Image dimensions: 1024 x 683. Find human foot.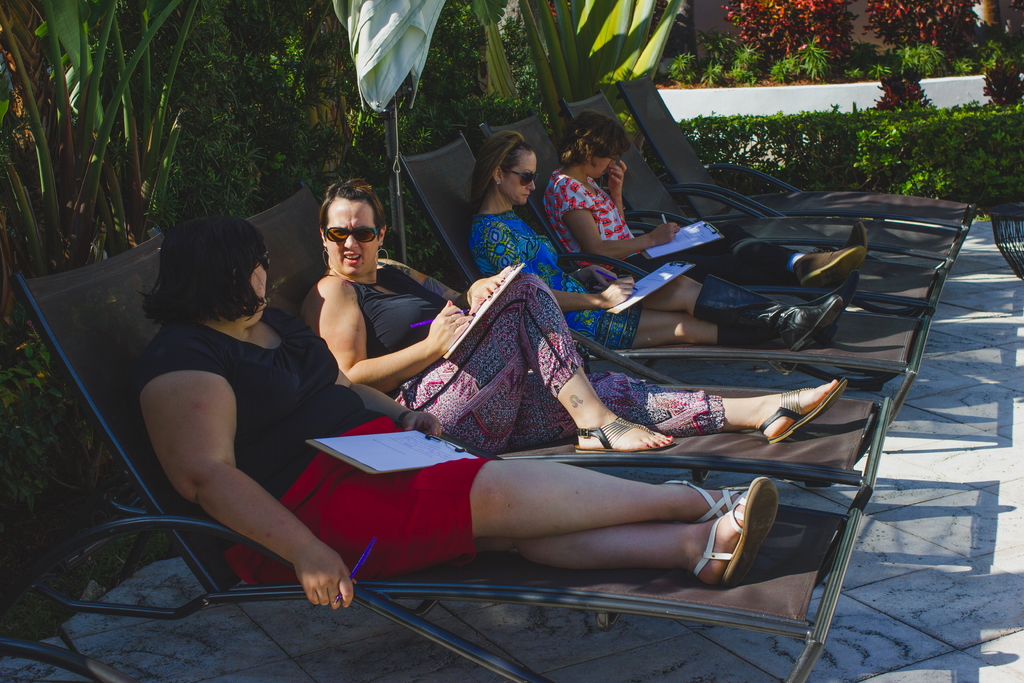
region(797, 268, 859, 338).
